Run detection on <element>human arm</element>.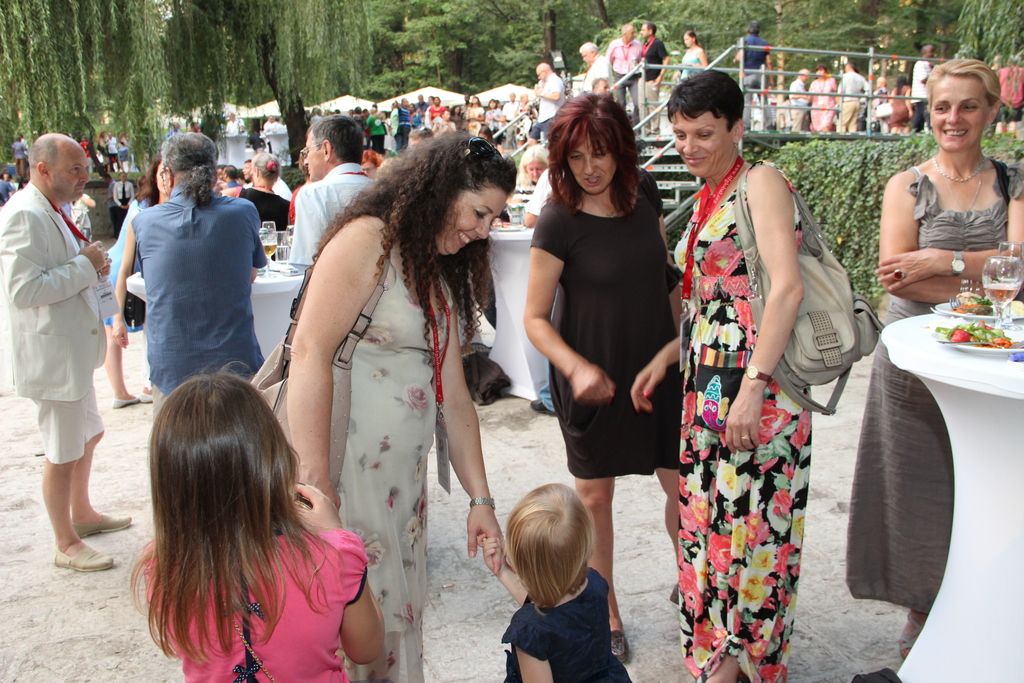
Result: <box>114,220,132,352</box>.
